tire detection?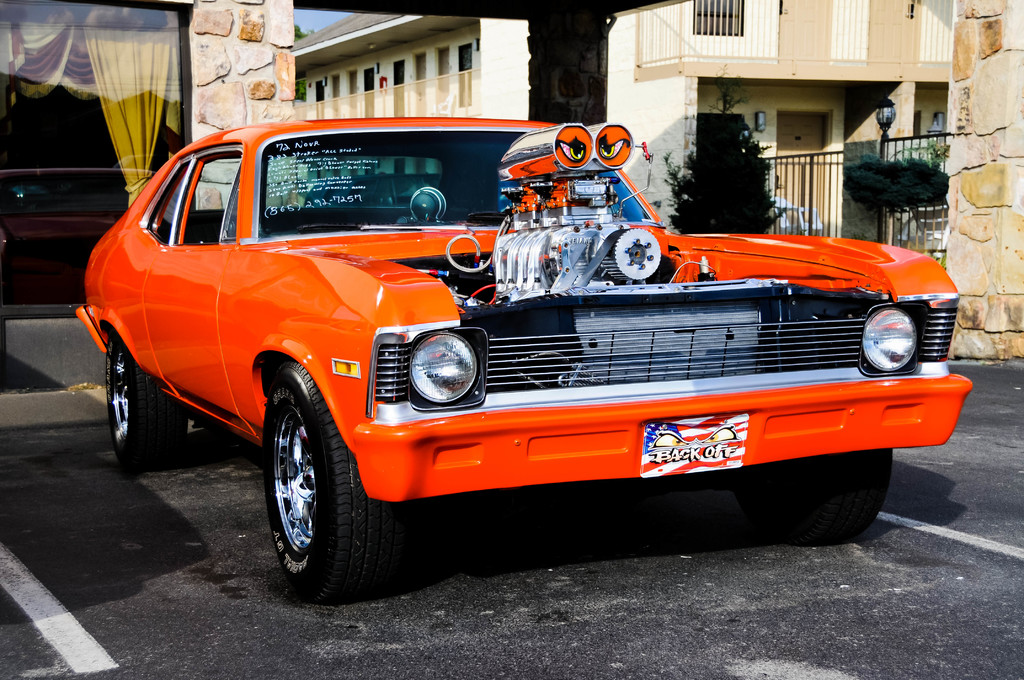
bbox=[785, 442, 900, 537]
